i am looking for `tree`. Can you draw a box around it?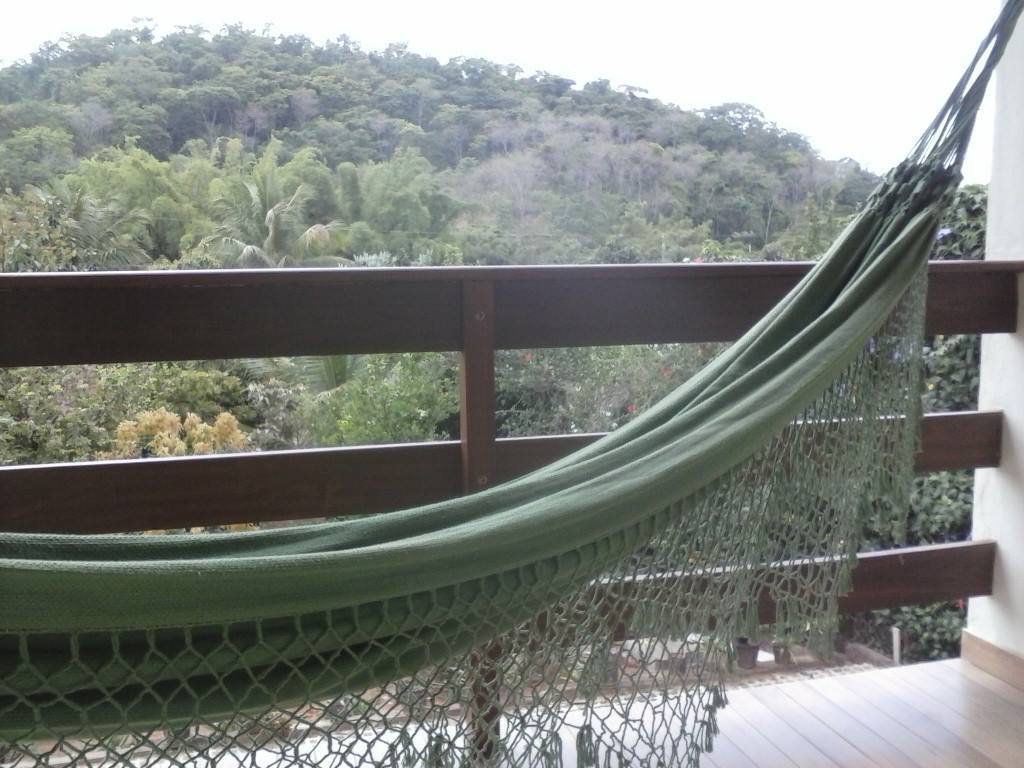
Sure, the bounding box is region(14, 372, 692, 729).
